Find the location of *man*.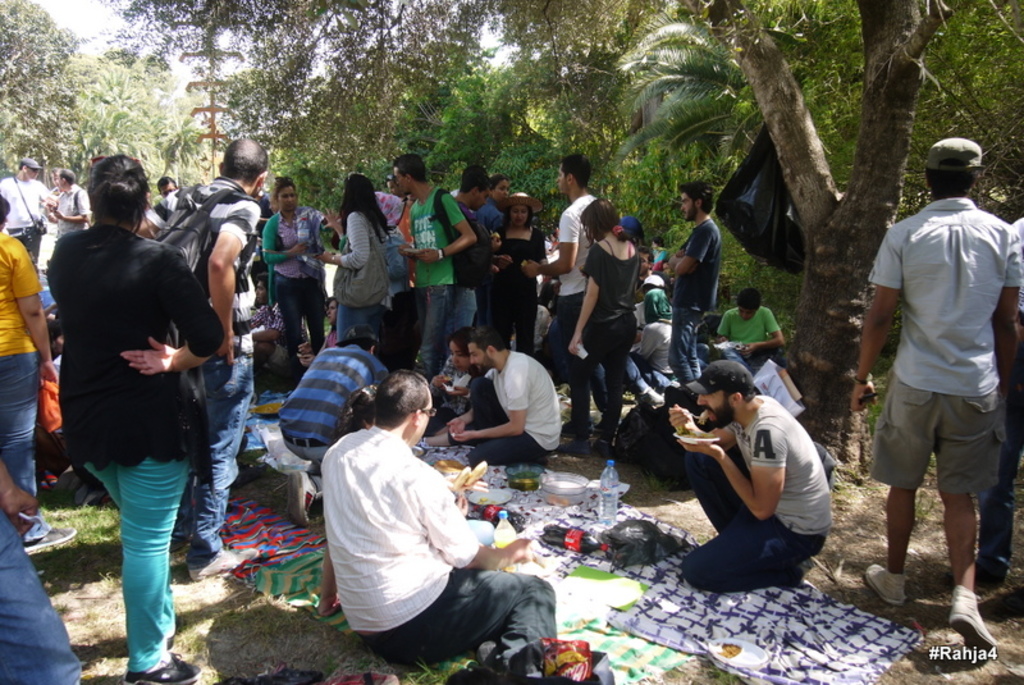
Location: [x1=525, y1=149, x2=605, y2=357].
